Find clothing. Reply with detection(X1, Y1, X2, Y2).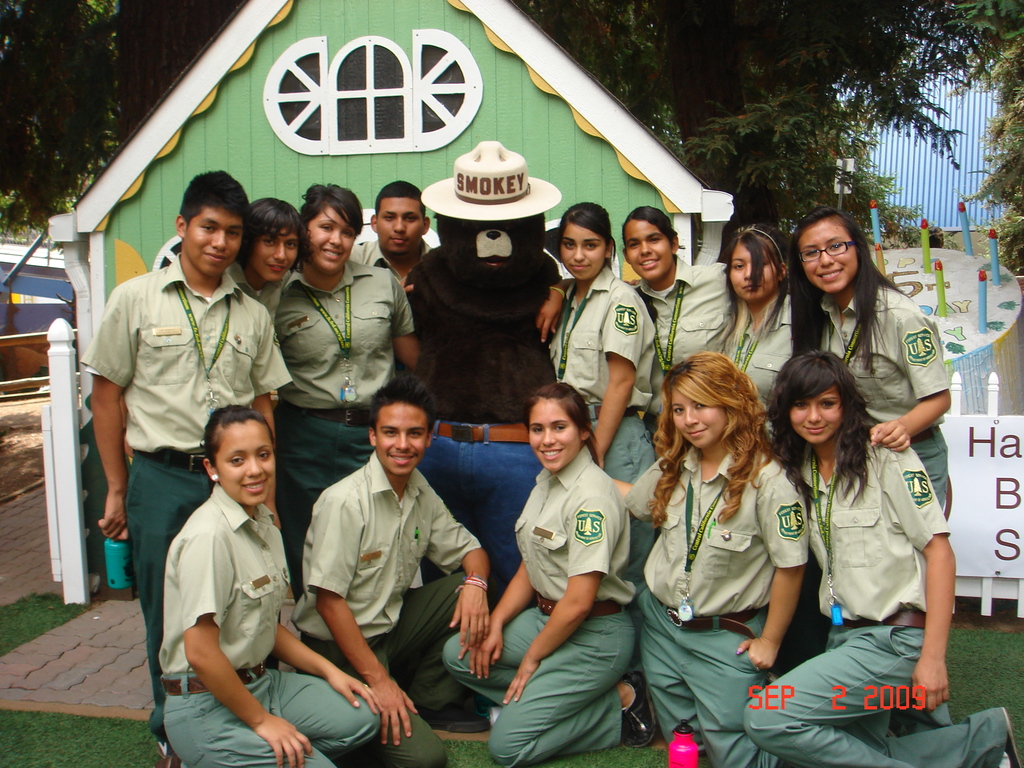
detection(166, 474, 376, 767).
